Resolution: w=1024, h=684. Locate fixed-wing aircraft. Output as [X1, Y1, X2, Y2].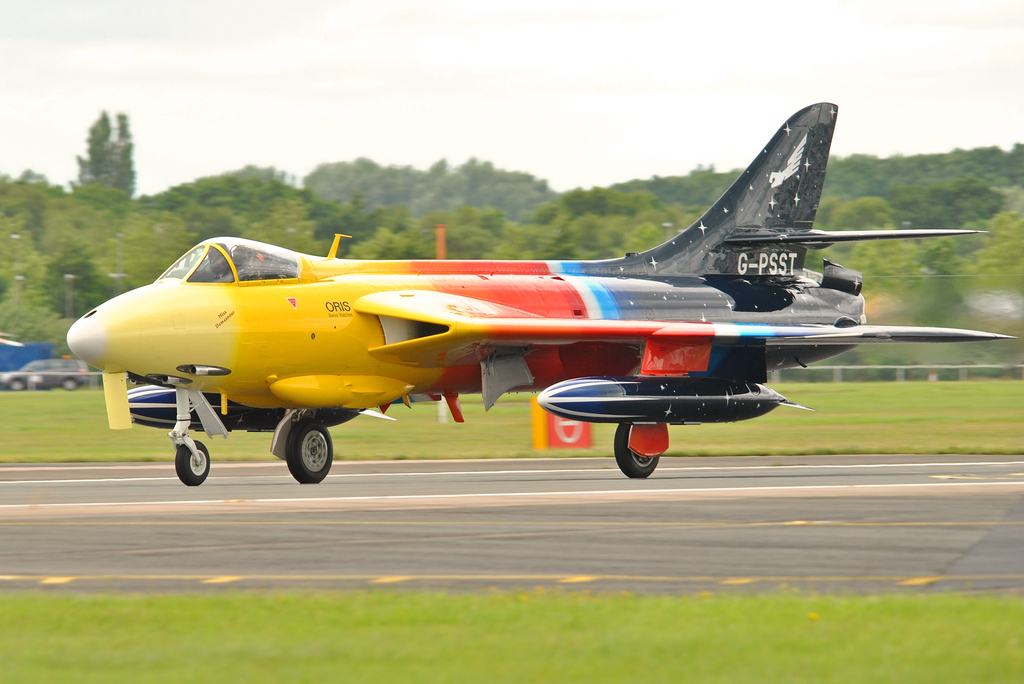
[67, 97, 1016, 487].
